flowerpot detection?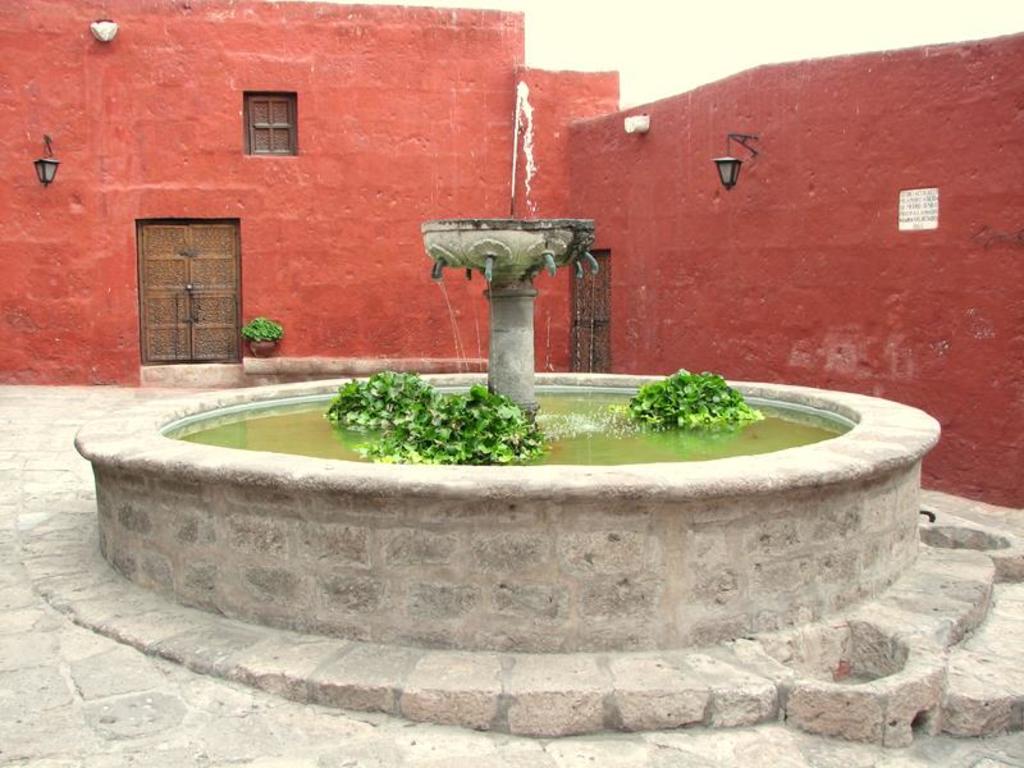
rect(252, 337, 275, 358)
